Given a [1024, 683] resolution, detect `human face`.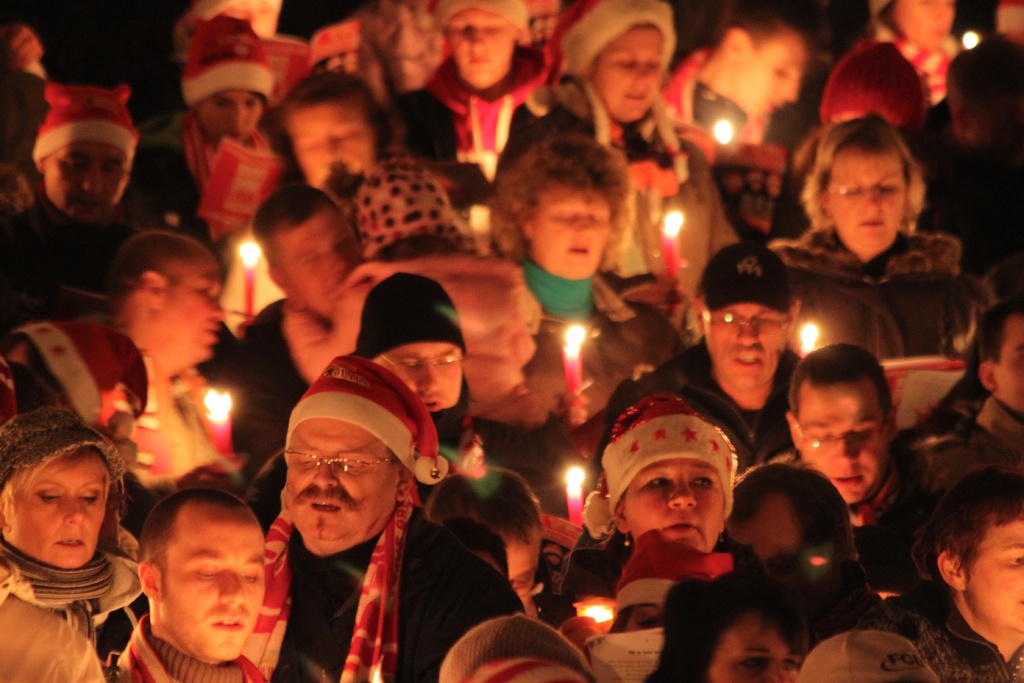
l=275, t=202, r=360, b=318.
